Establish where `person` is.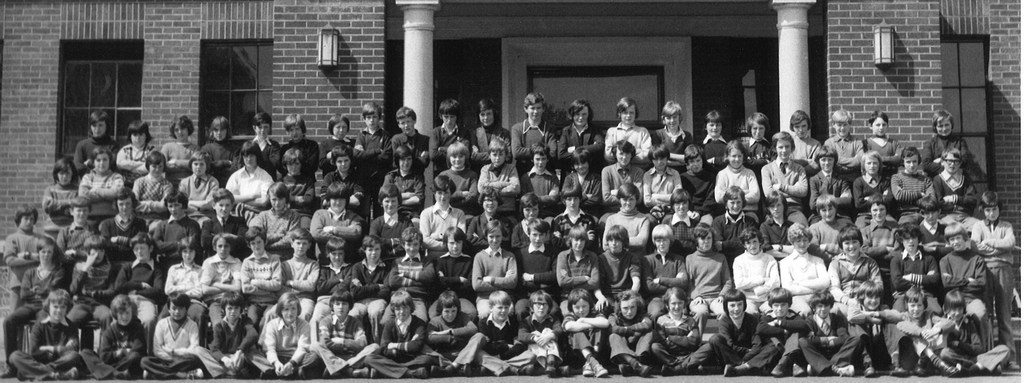
Established at (left=780, top=108, right=824, bottom=157).
